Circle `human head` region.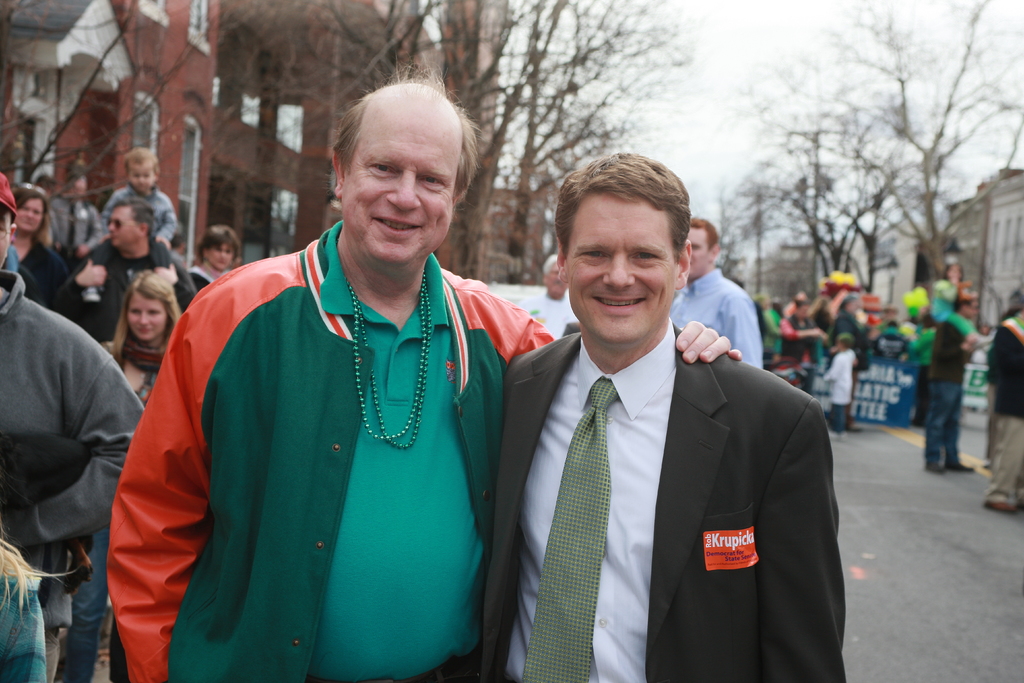
Region: detection(65, 162, 89, 199).
